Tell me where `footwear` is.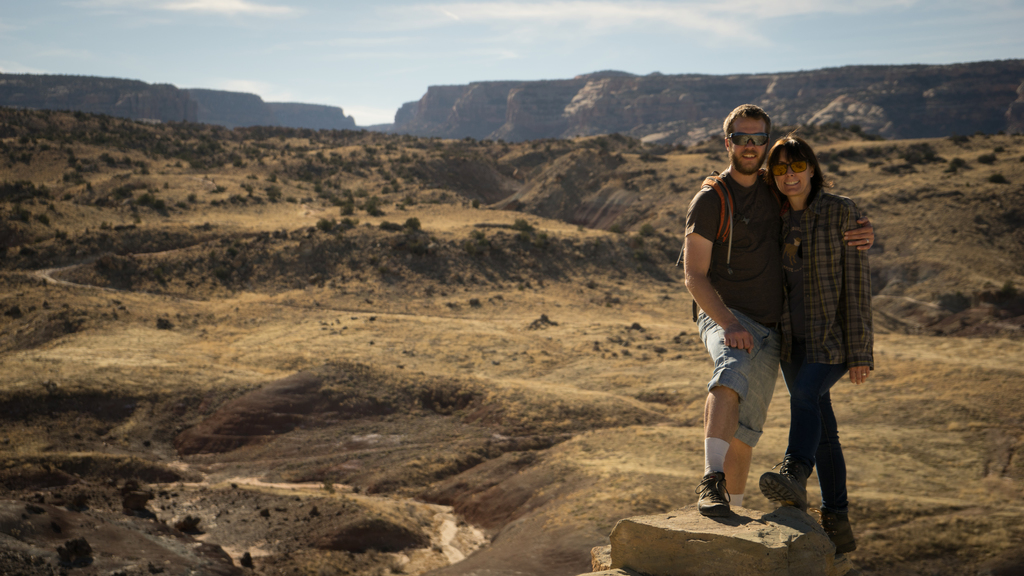
`footwear` is at <bbox>756, 458, 808, 511</bbox>.
